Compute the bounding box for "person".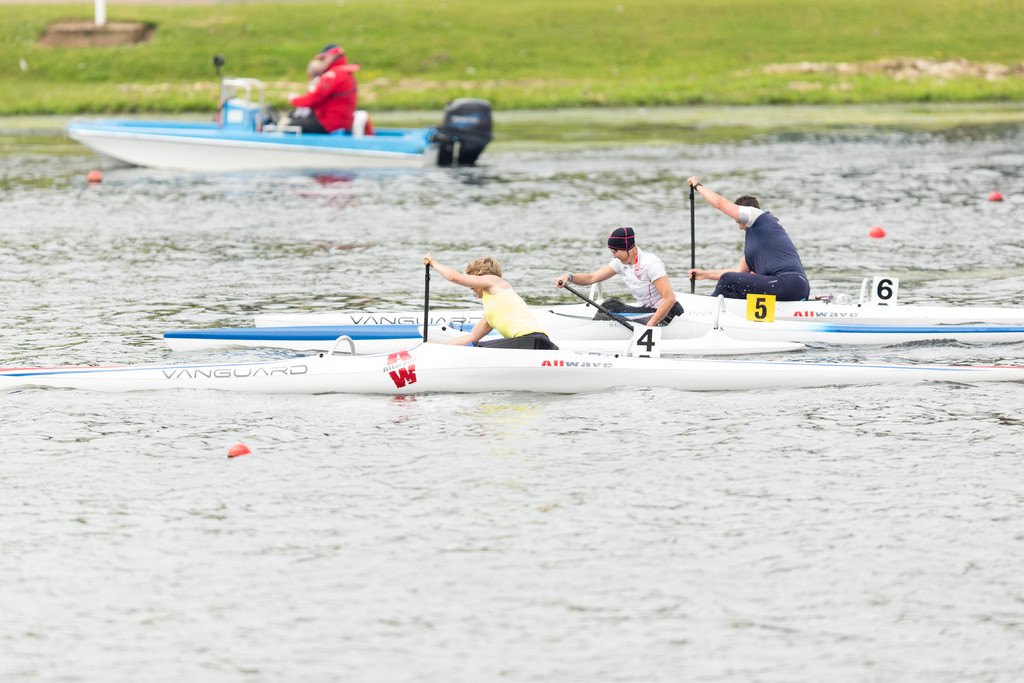
x1=558 y1=226 x2=684 y2=329.
